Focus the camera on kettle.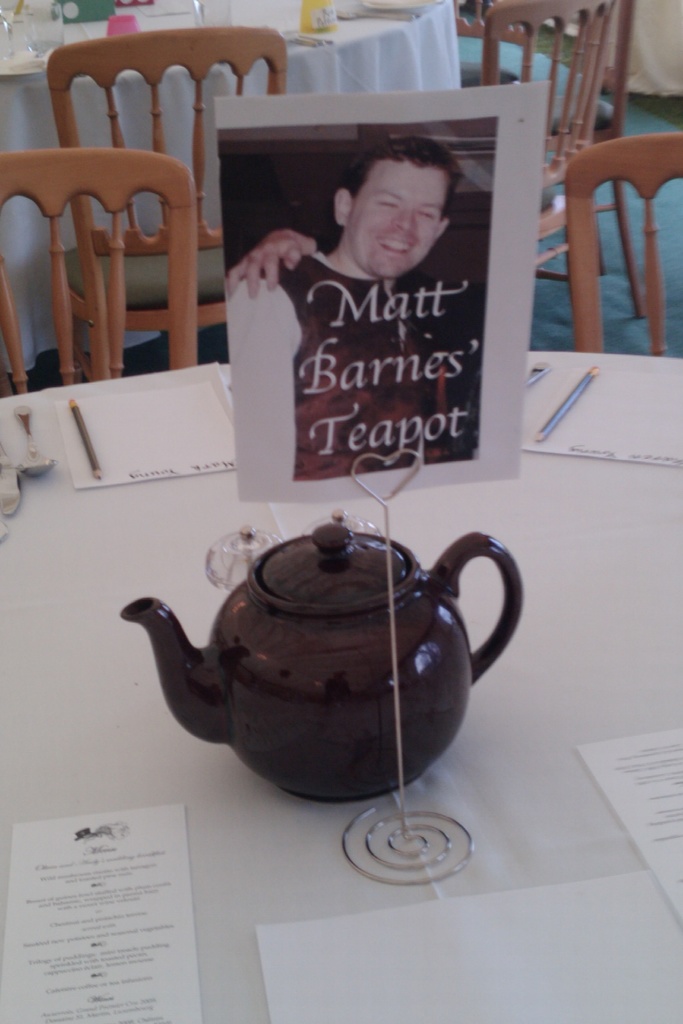
Focus region: 126/503/527/806.
